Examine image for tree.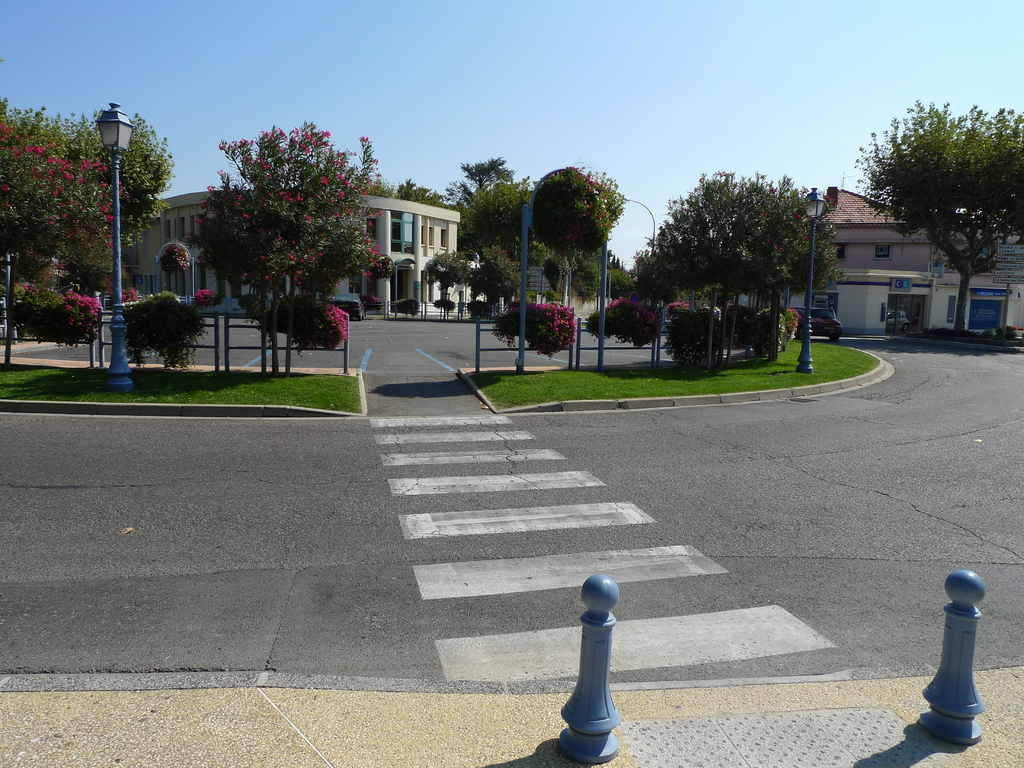
Examination result: x1=533, y1=165, x2=629, y2=305.
